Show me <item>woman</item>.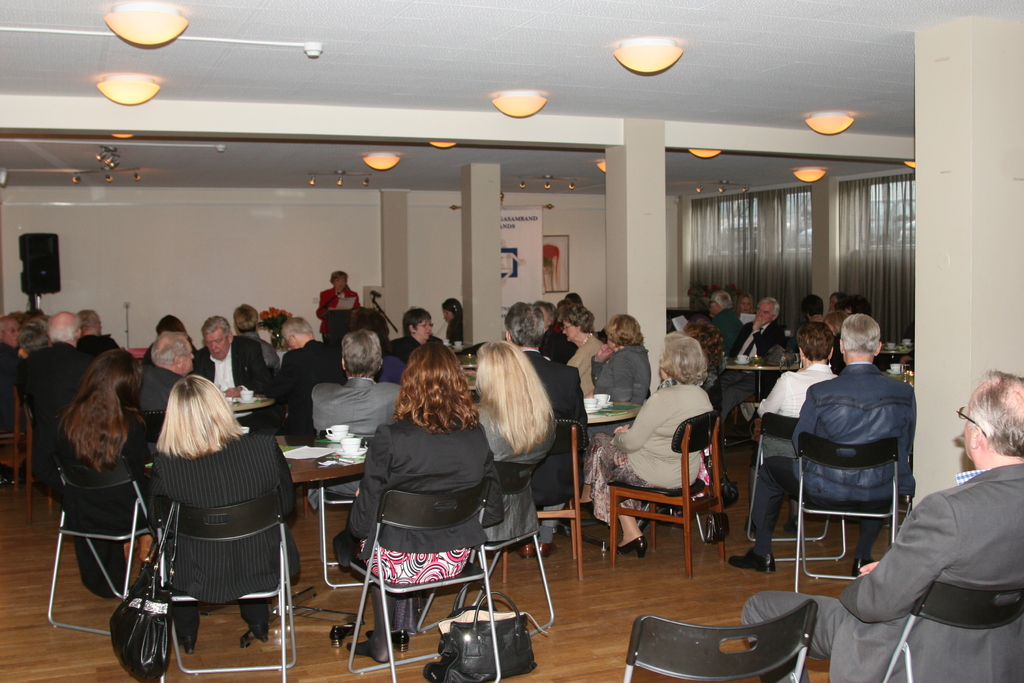
<item>woman</item> is here: bbox=[684, 316, 723, 416].
